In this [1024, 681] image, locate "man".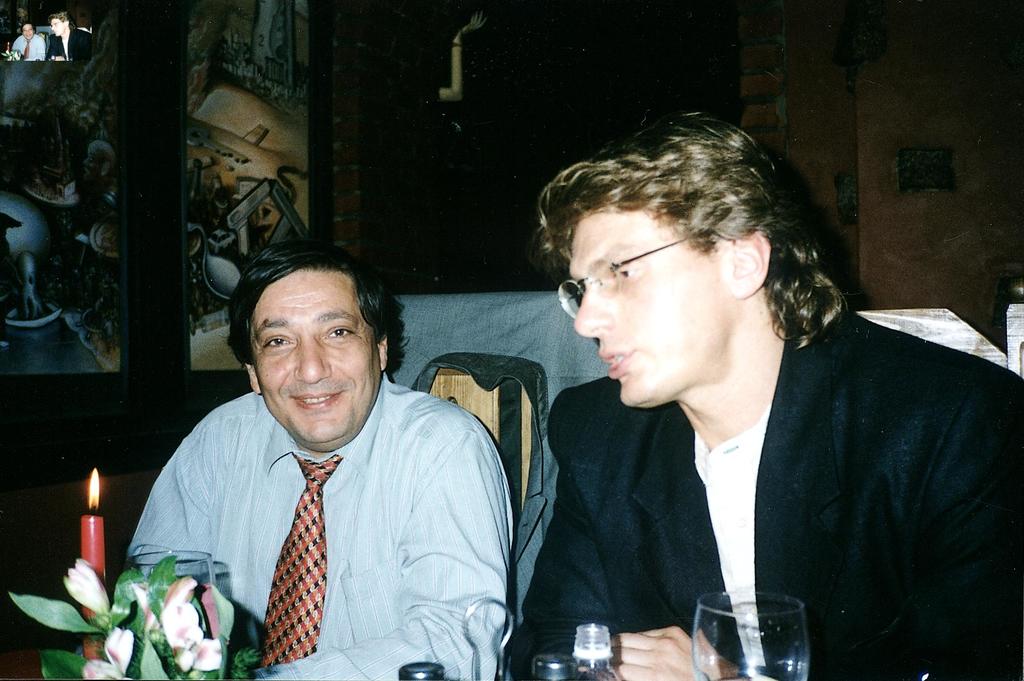
Bounding box: detection(511, 111, 1023, 680).
